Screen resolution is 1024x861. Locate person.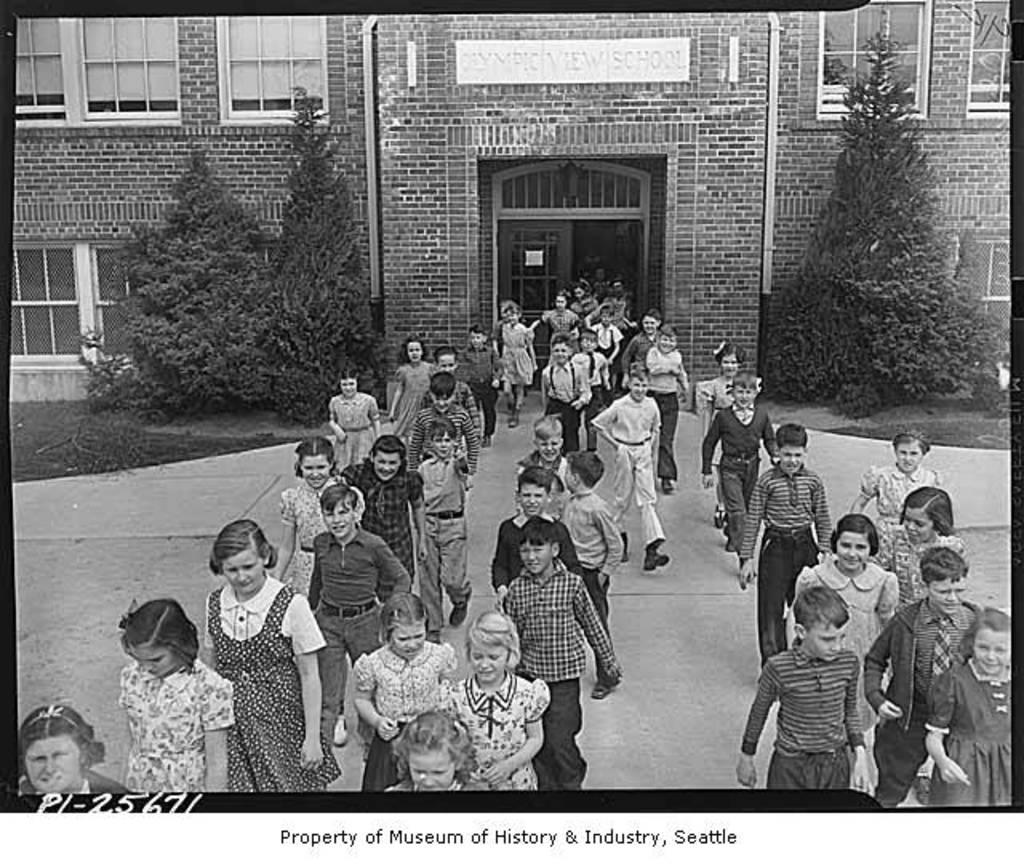
<box>118,600,230,799</box>.
